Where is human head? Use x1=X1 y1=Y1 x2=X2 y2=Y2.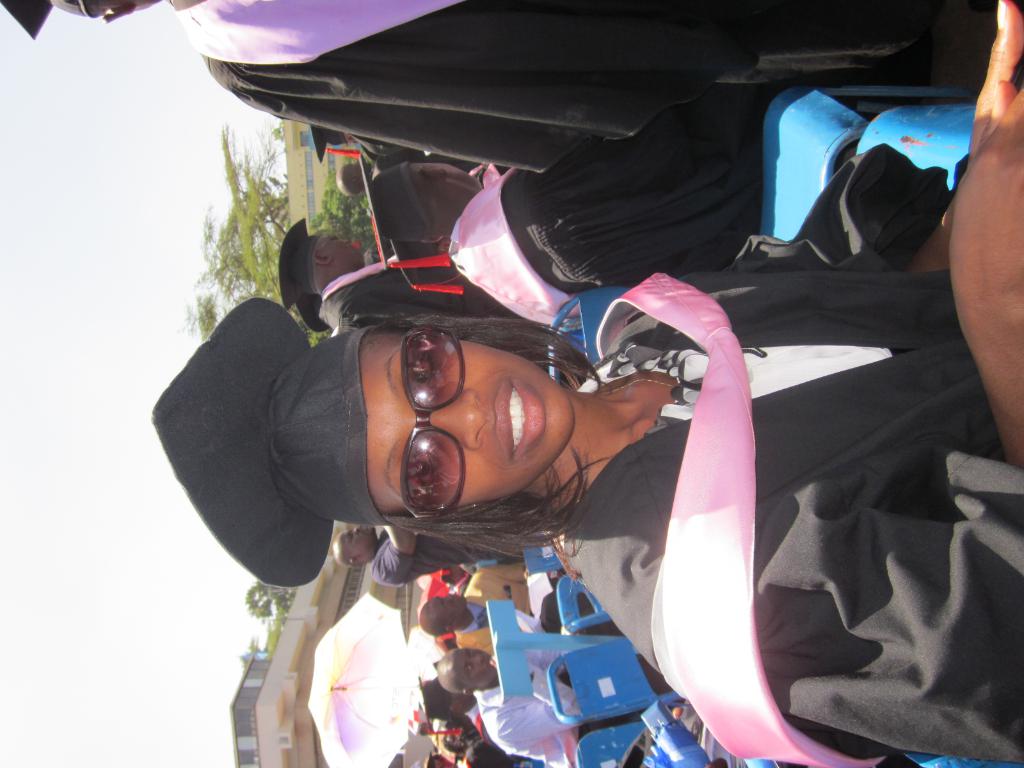
x1=369 y1=160 x2=483 y2=248.
